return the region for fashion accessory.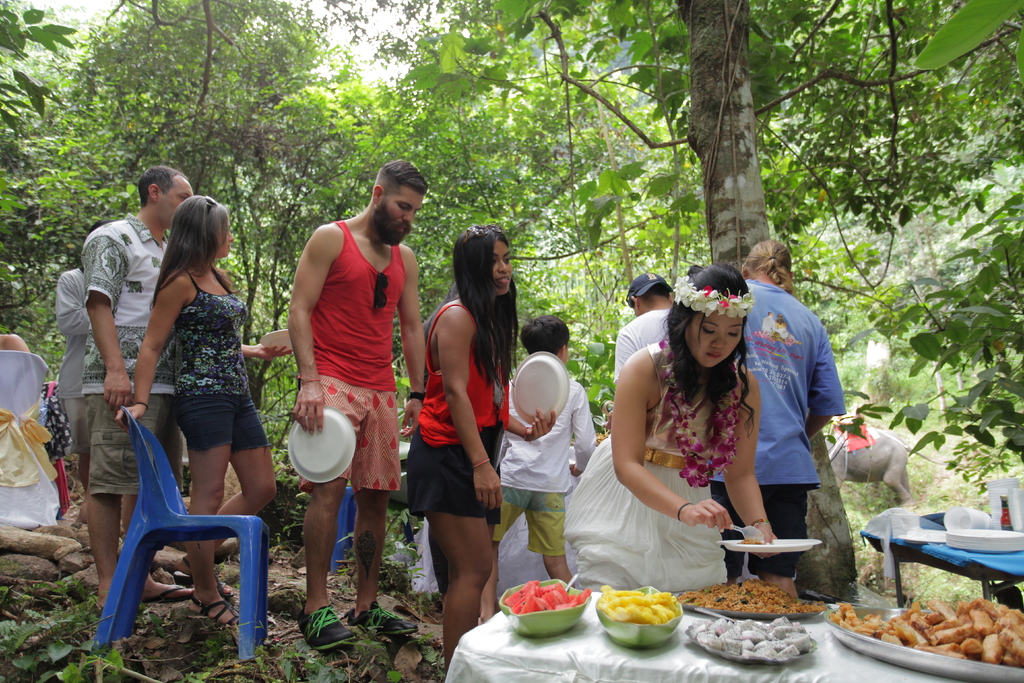
<box>172,557,194,586</box>.
